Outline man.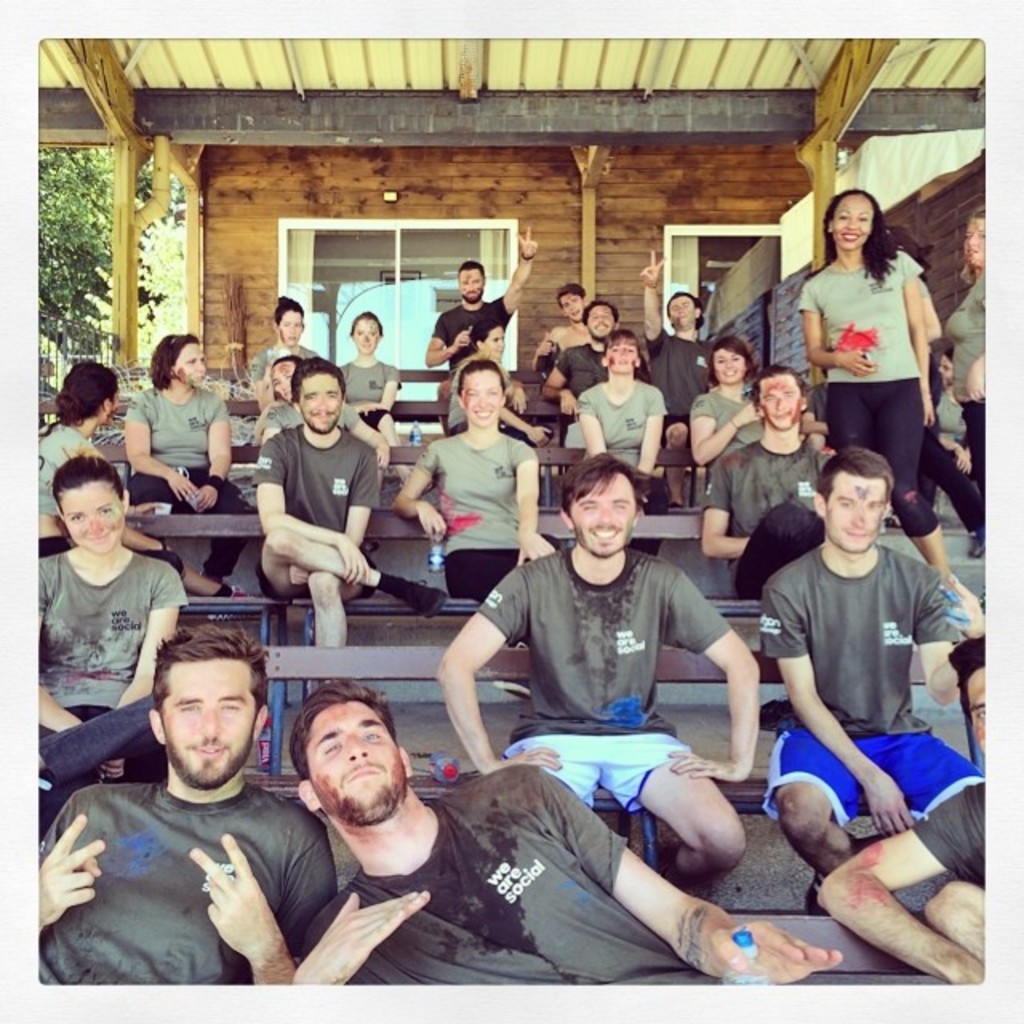
Outline: 643, 248, 736, 466.
